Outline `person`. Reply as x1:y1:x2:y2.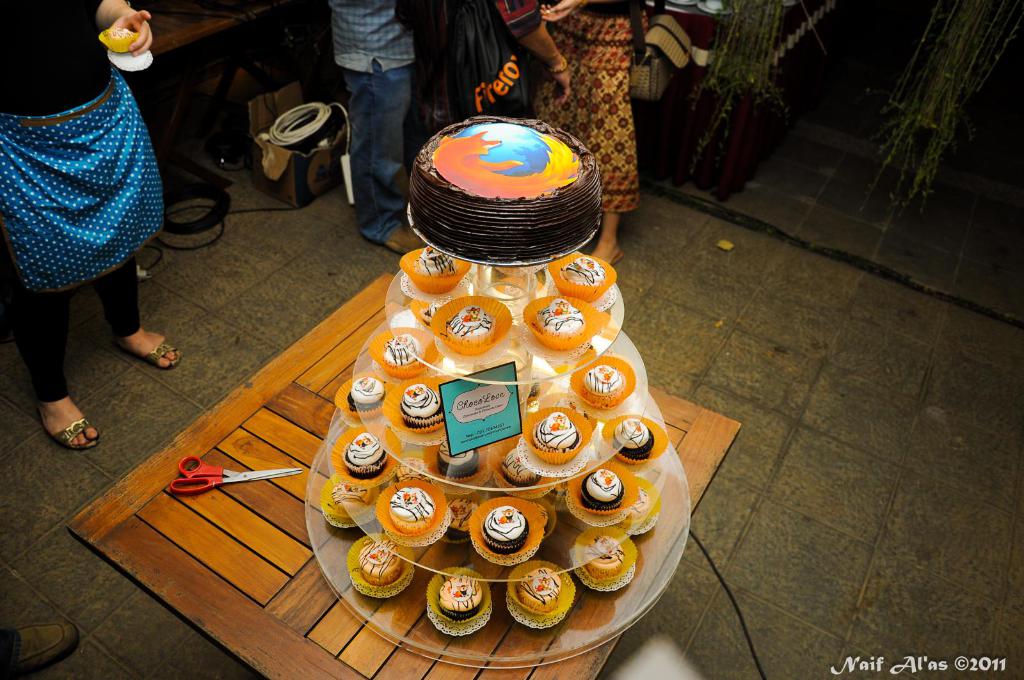
303:0:428:255.
